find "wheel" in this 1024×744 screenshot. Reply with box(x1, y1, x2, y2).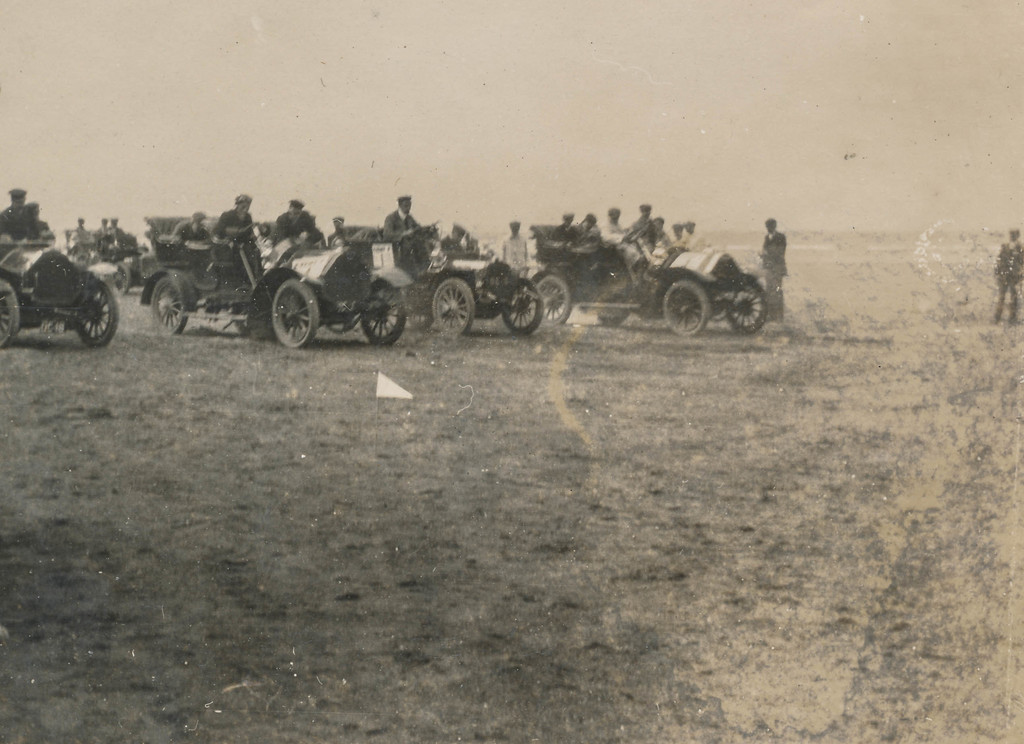
box(0, 277, 19, 351).
